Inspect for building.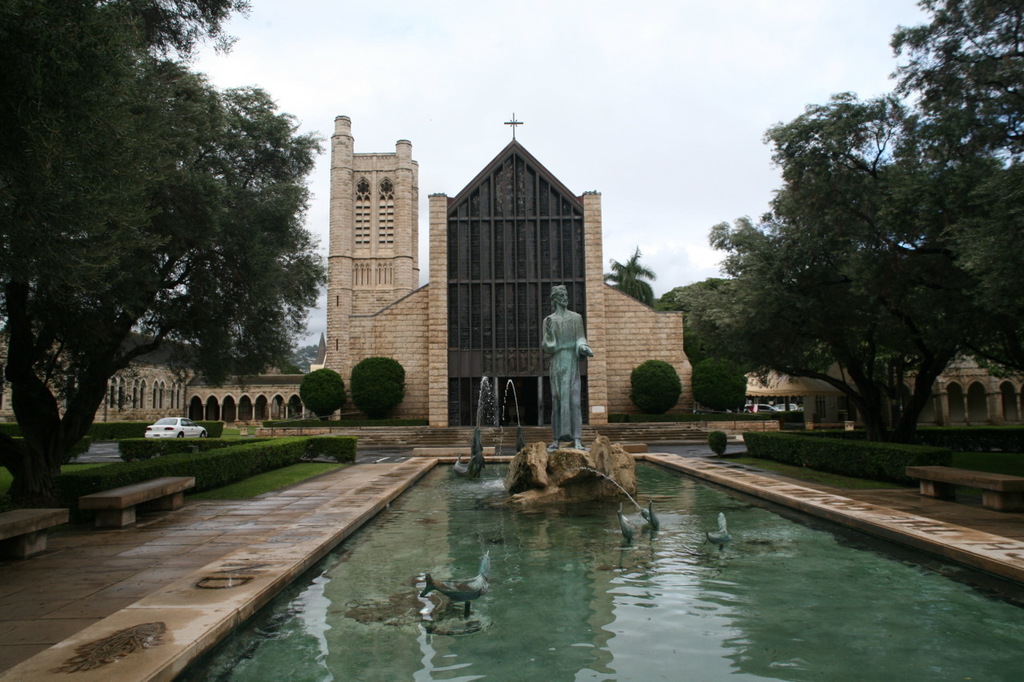
Inspection: {"left": 741, "top": 340, "right": 1023, "bottom": 433}.
